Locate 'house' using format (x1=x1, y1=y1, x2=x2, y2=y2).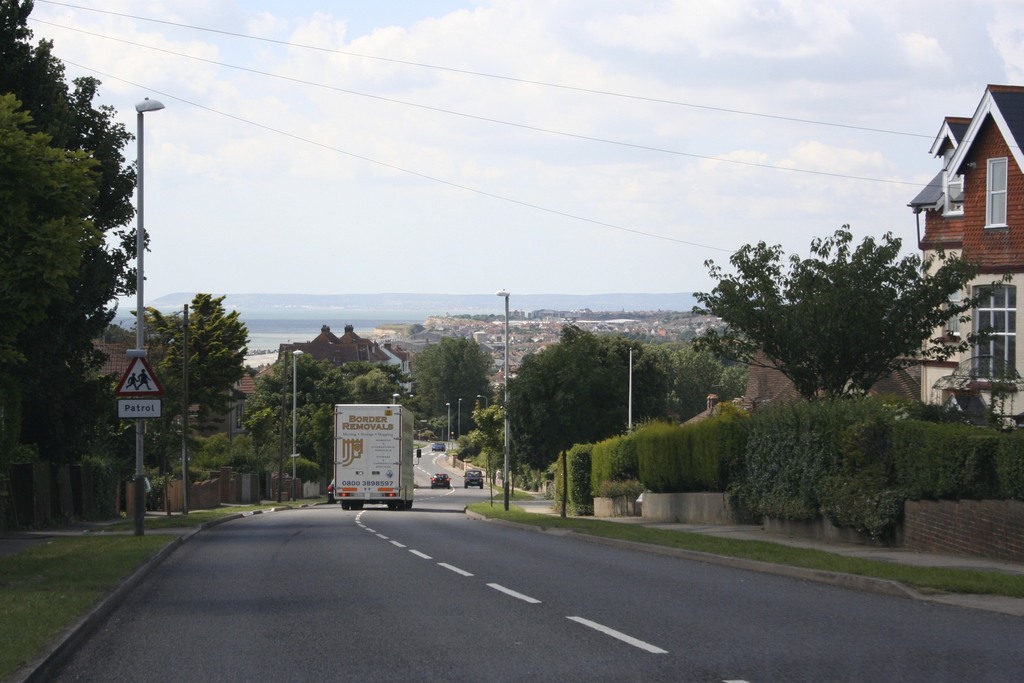
(x1=908, y1=83, x2=1023, y2=422).
